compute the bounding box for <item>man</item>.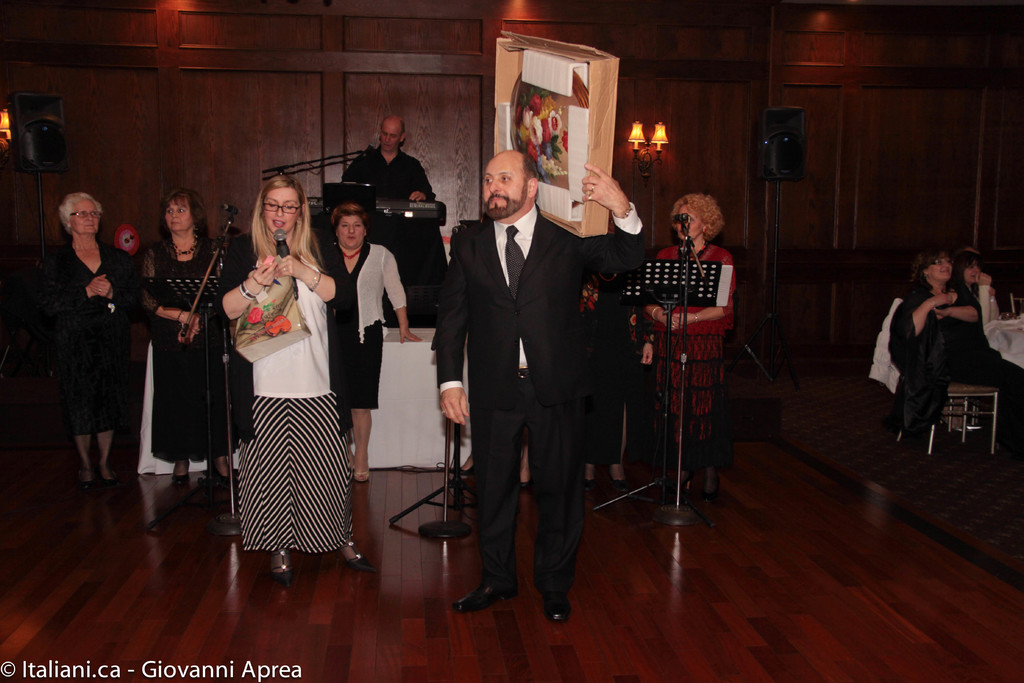
bbox=(340, 115, 434, 199).
